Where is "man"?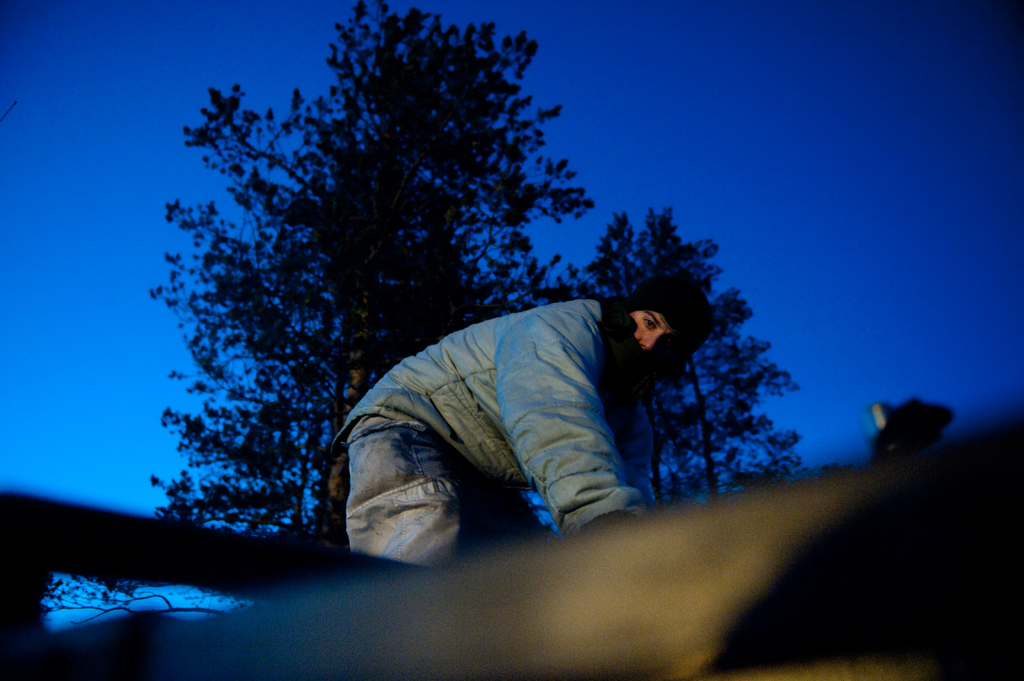
331 269 712 569.
